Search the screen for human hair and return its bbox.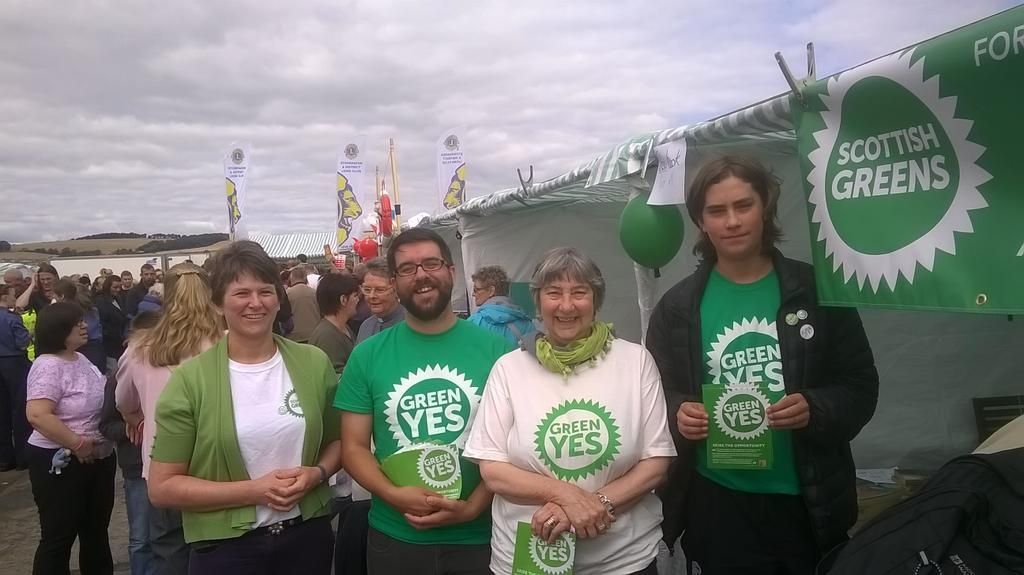
Found: <bbox>76, 282, 90, 308</bbox>.
